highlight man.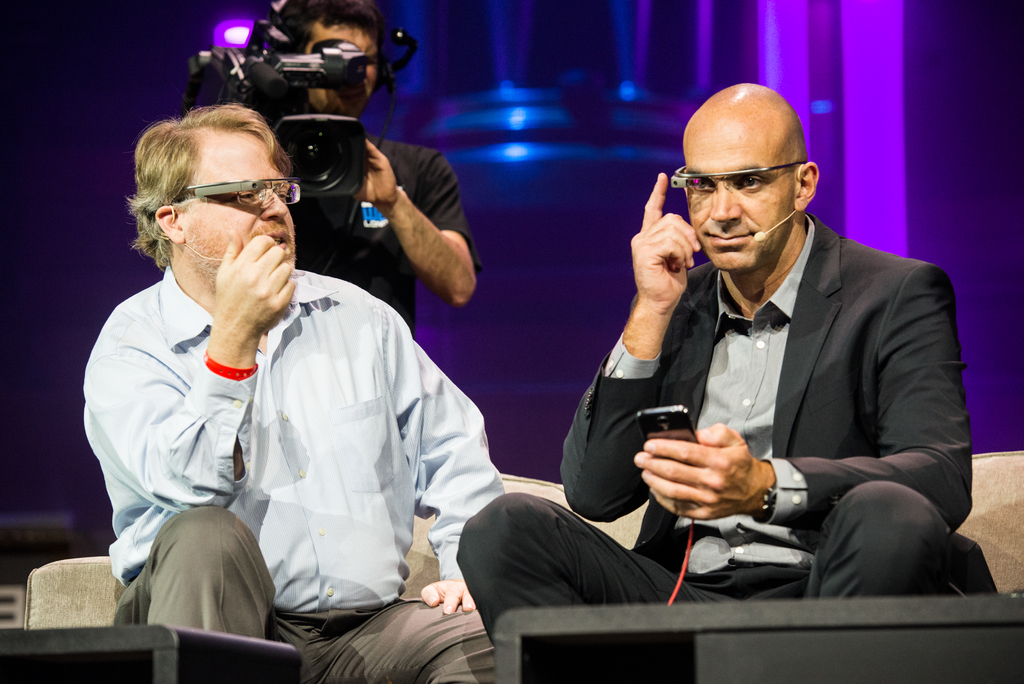
Highlighted region: detection(270, 0, 484, 338).
